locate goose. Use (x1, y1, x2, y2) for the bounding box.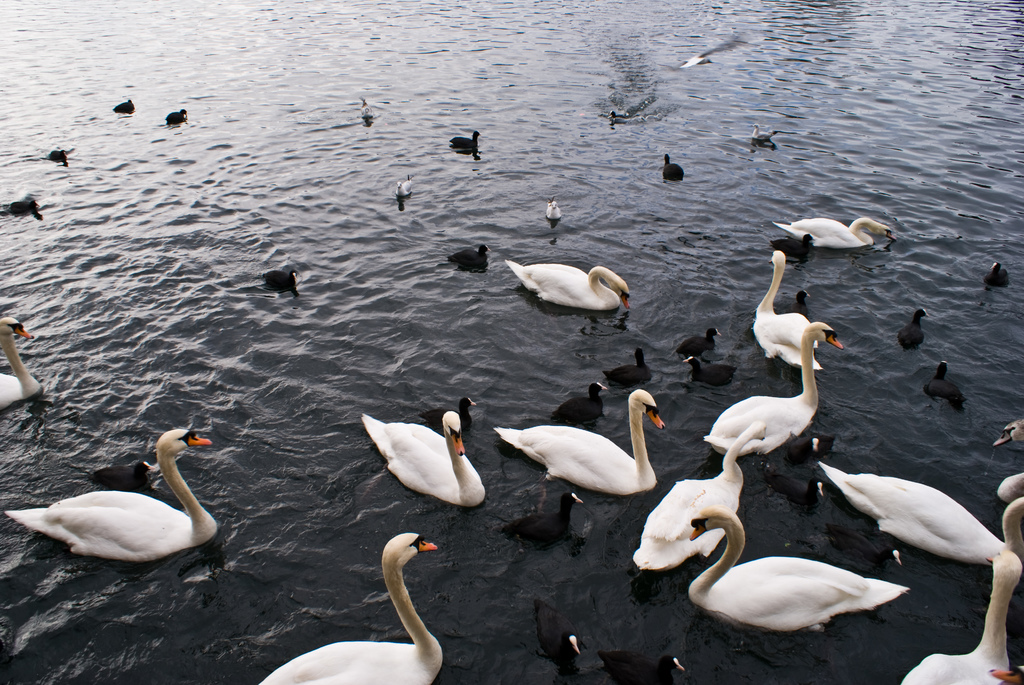
(542, 197, 564, 223).
